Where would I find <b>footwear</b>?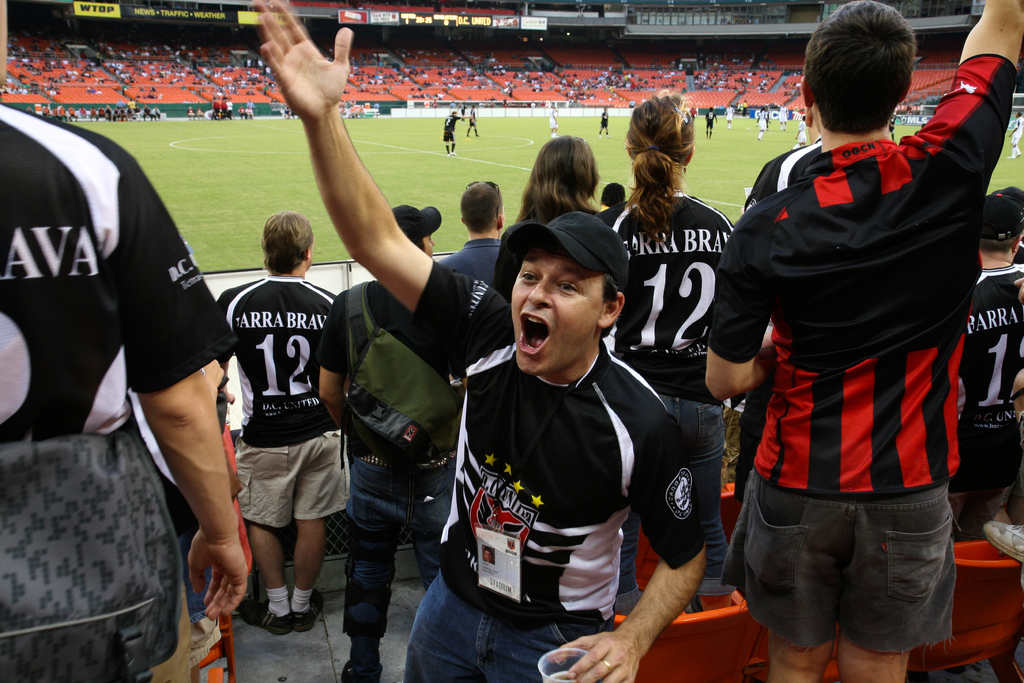
At Rect(339, 657, 387, 682).
